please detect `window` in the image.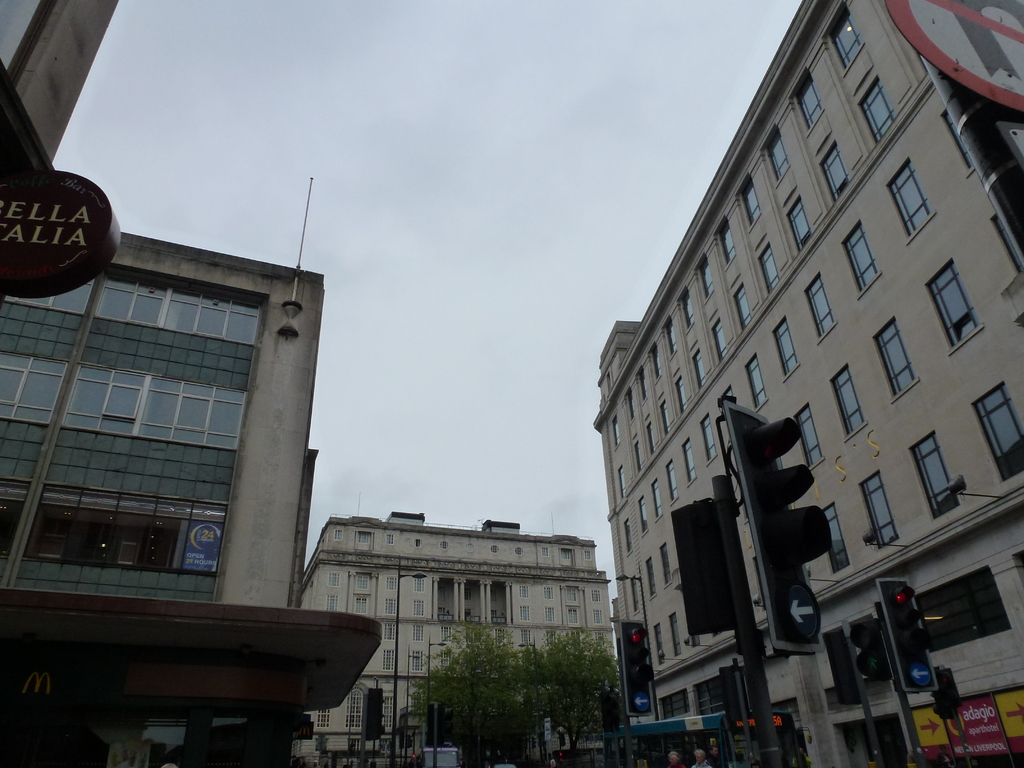
x1=570 y1=609 x2=582 y2=621.
